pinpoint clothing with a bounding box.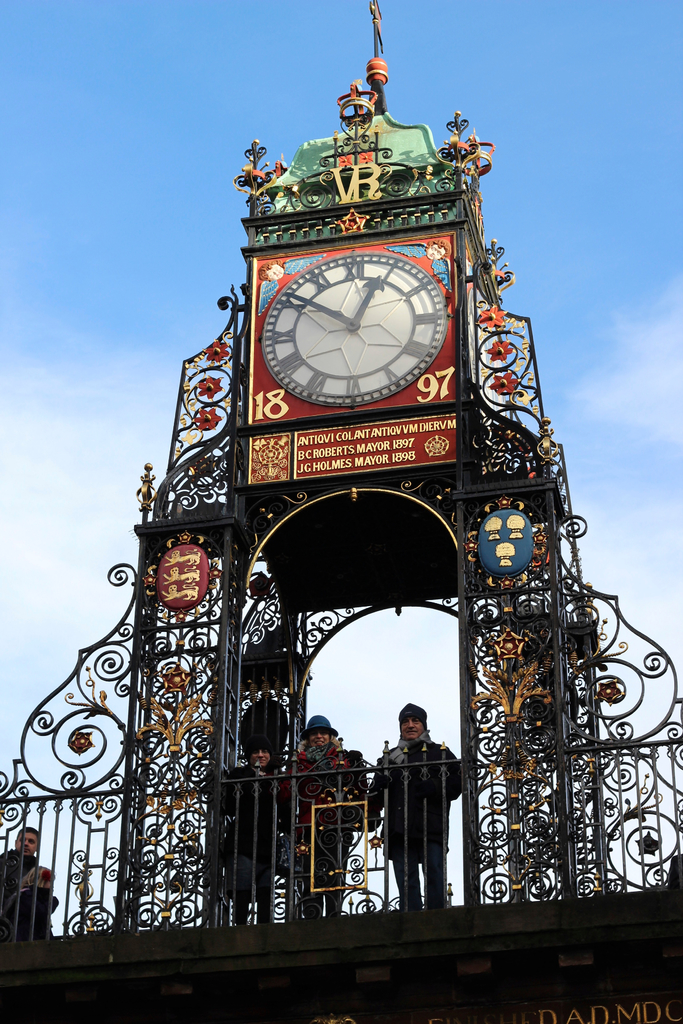
(x1=217, y1=762, x2=294, y2=927).
